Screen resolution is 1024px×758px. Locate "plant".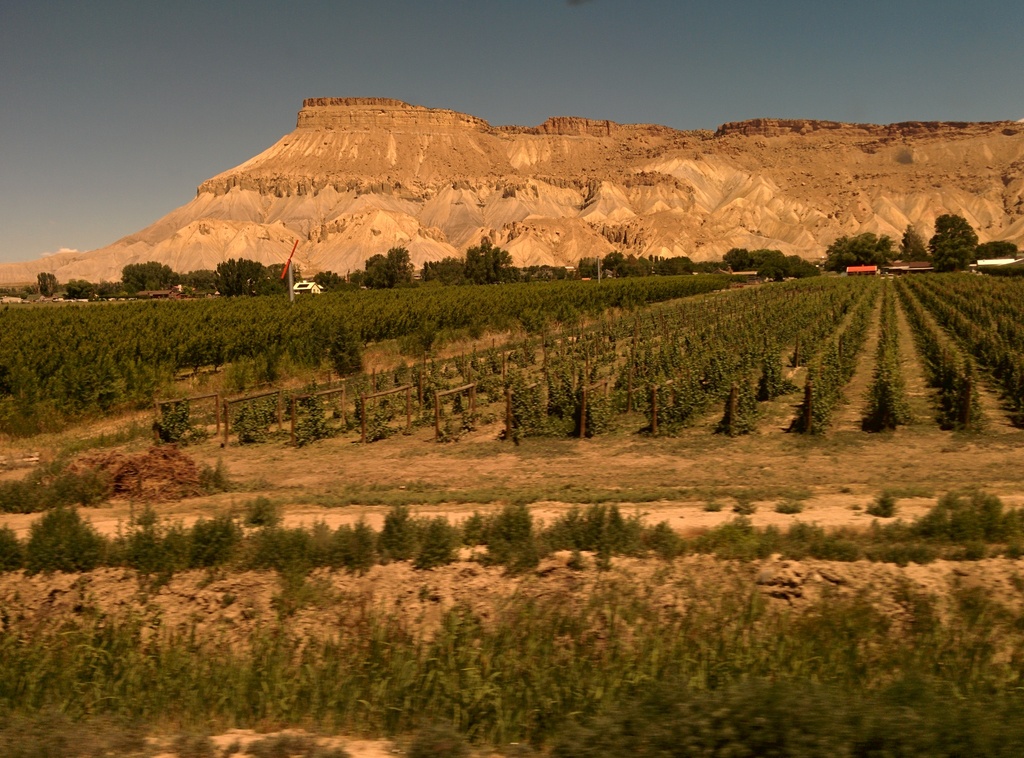
650/513/680/563.
